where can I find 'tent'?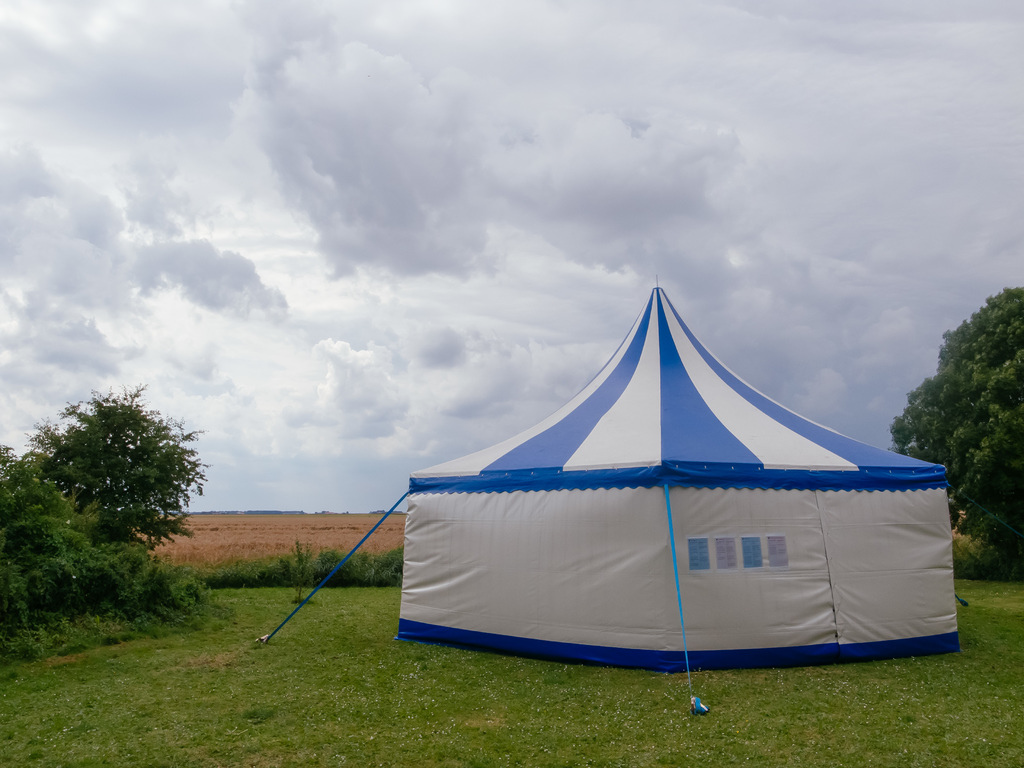
You can find it at x1=399 y1=294 x2=959 y2=700.
